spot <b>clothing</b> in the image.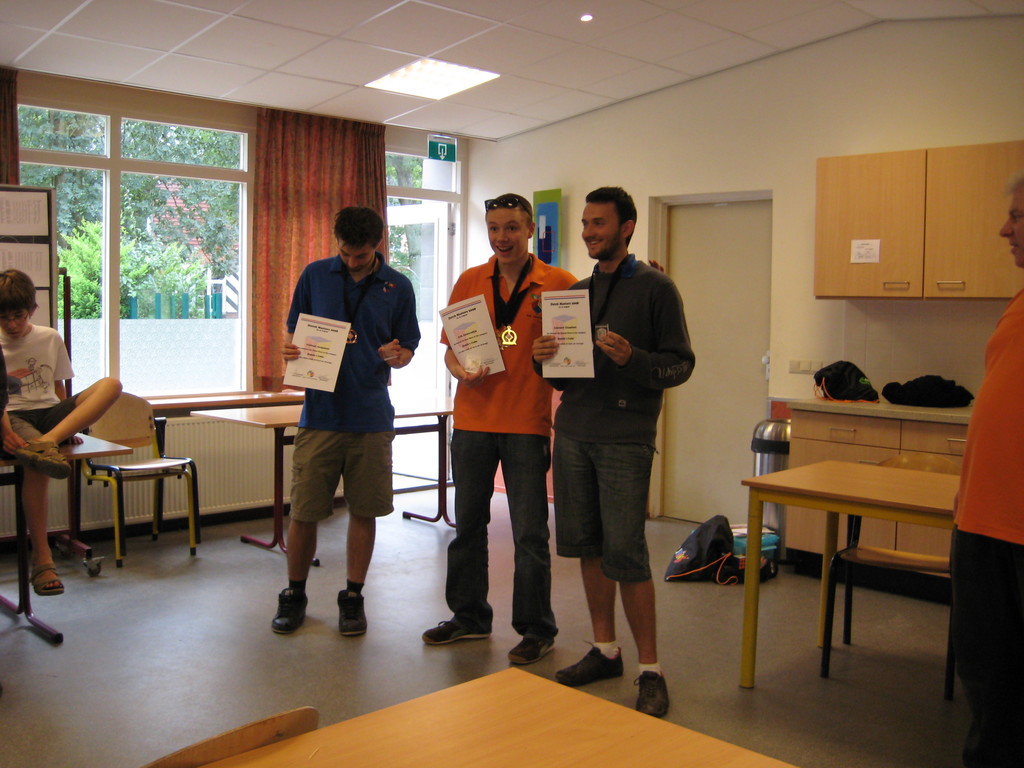
<b>clothing</b> found at left=530, top=250, right=701, bottom=582.
